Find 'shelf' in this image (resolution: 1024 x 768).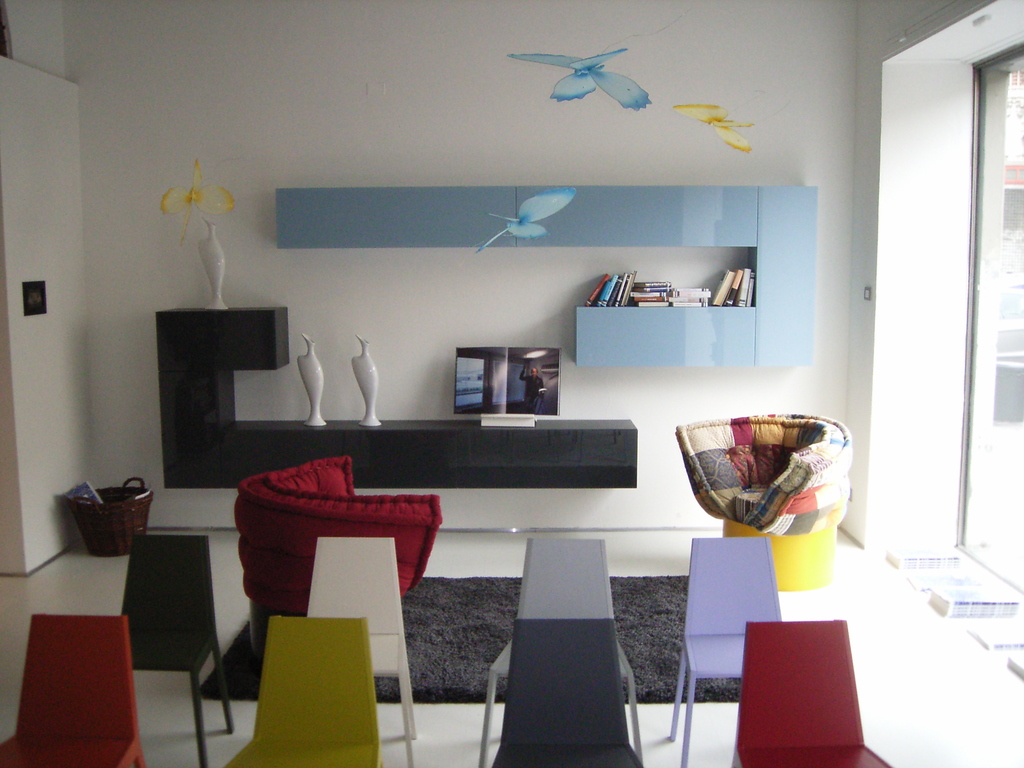
box(213, 364, 628, 428).
